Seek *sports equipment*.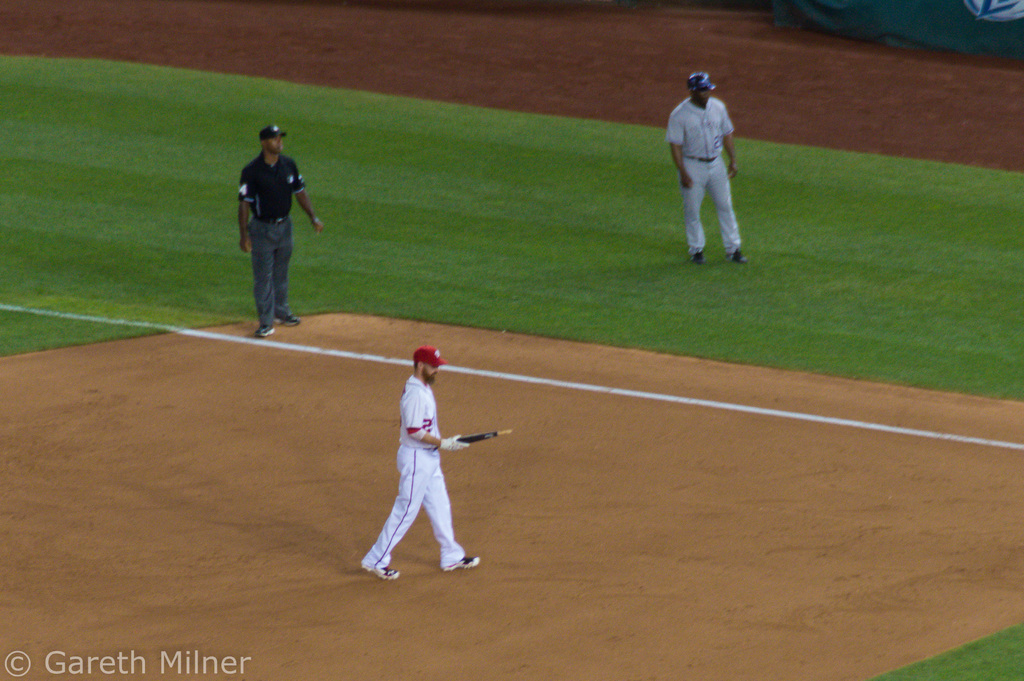
bbox(458, 432, 510, 439).
